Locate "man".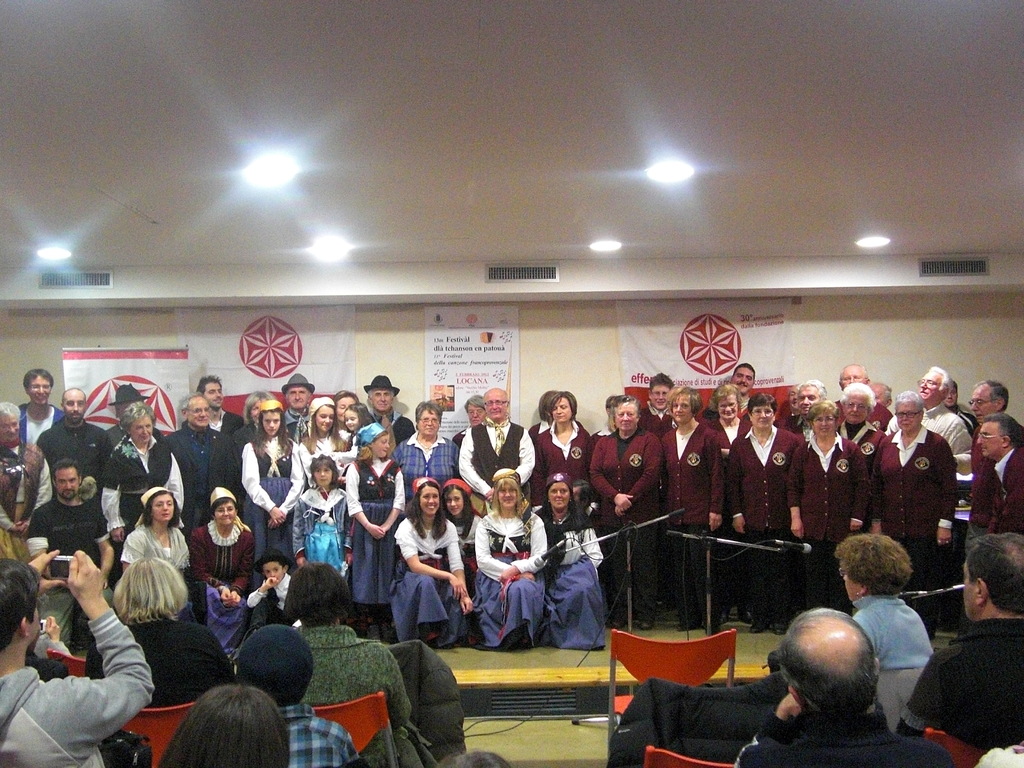
Bounding box: 726 362 767 415.
